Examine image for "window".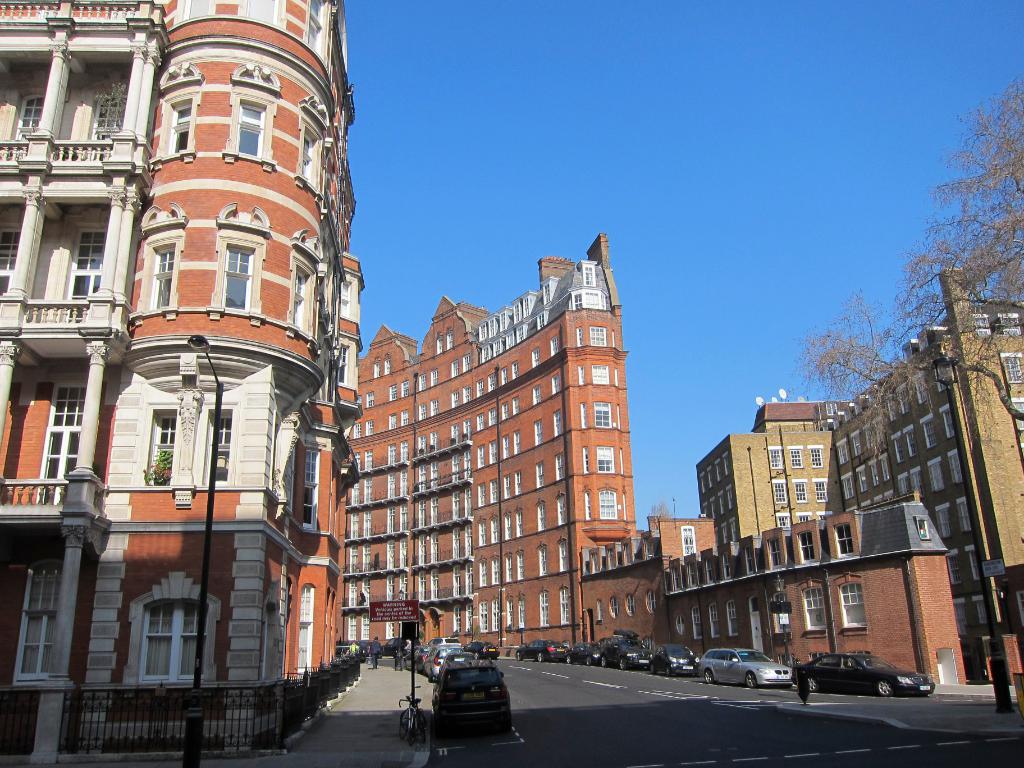
Examination result: box(296, 587, 314, 666).
